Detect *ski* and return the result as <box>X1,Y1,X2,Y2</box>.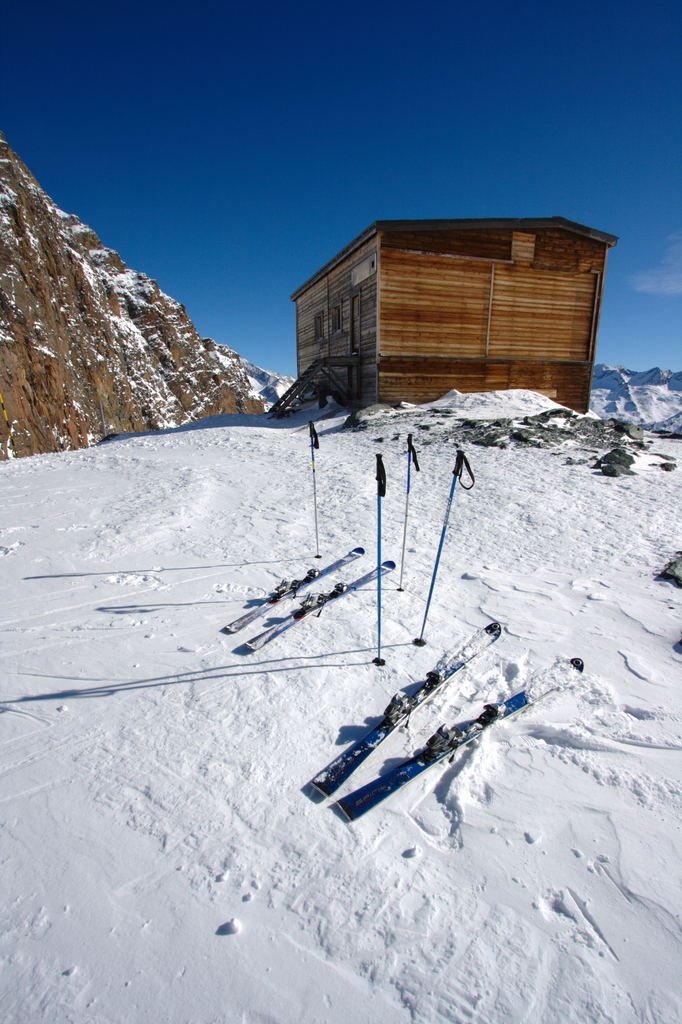
<box>243,548,399,655</box>.
